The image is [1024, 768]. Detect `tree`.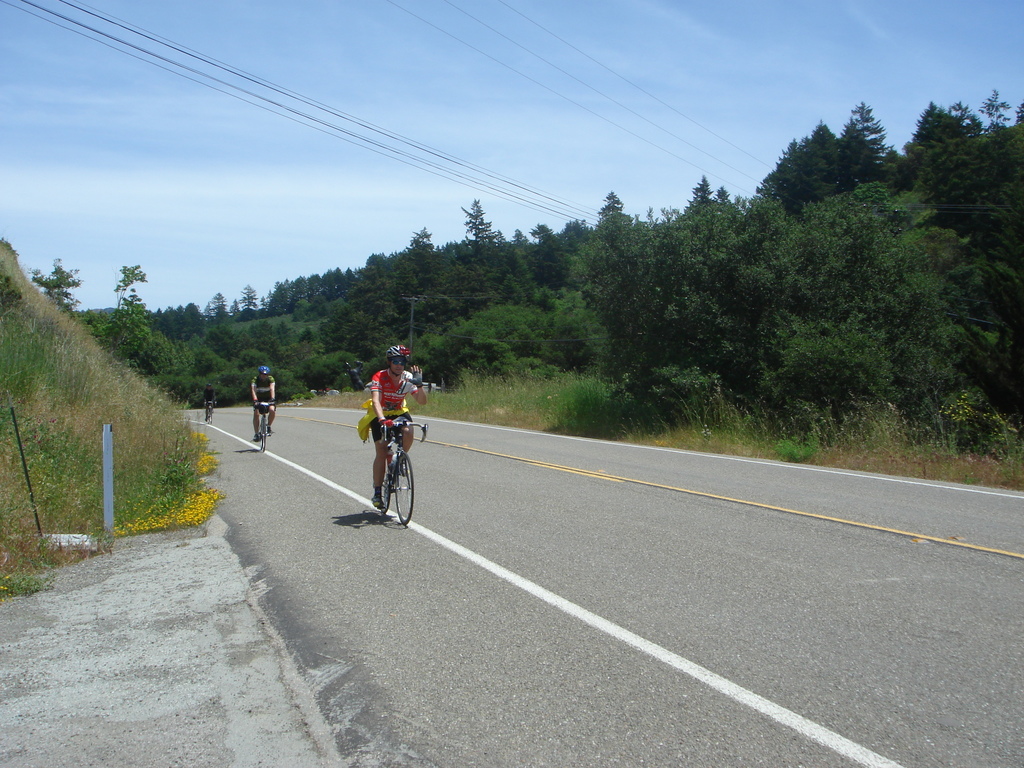
Detection: <bbox>318, 271, 346, 302</bbox>.
